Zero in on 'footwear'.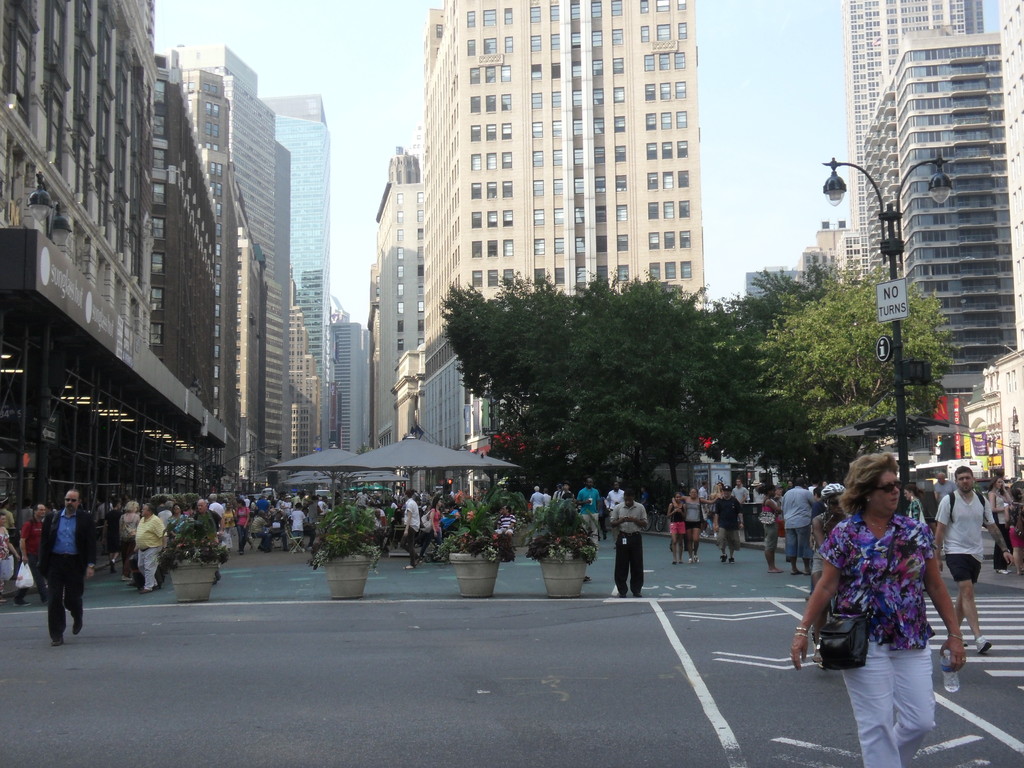
Zeroed in: BBox(718, 554, 726, 565).
